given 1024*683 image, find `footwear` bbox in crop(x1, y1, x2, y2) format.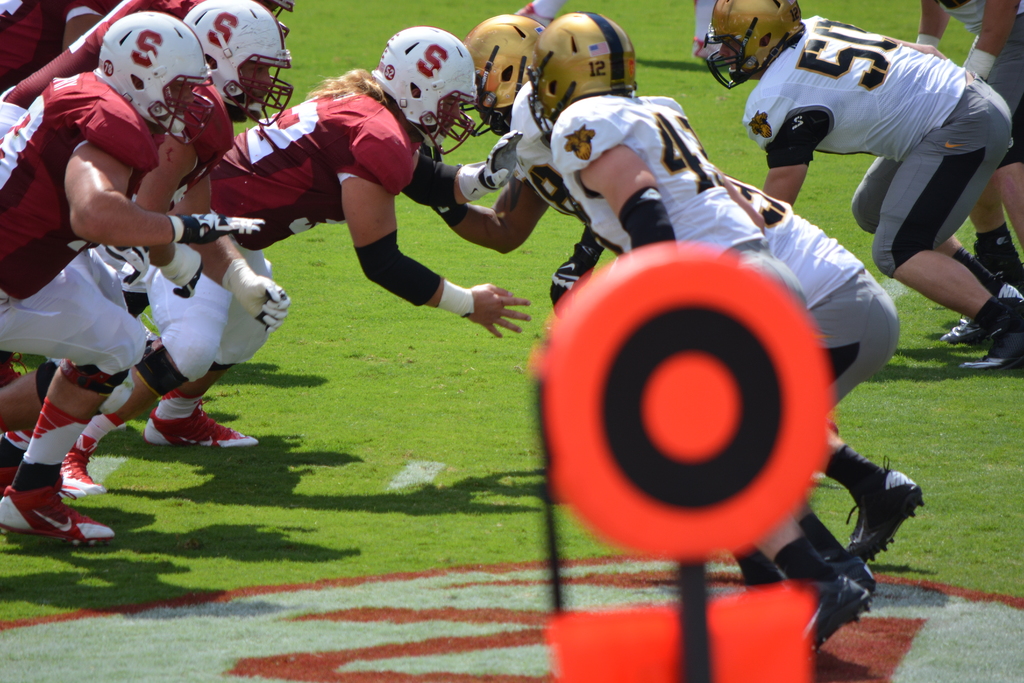
crop(138, 398, 255, 447).
